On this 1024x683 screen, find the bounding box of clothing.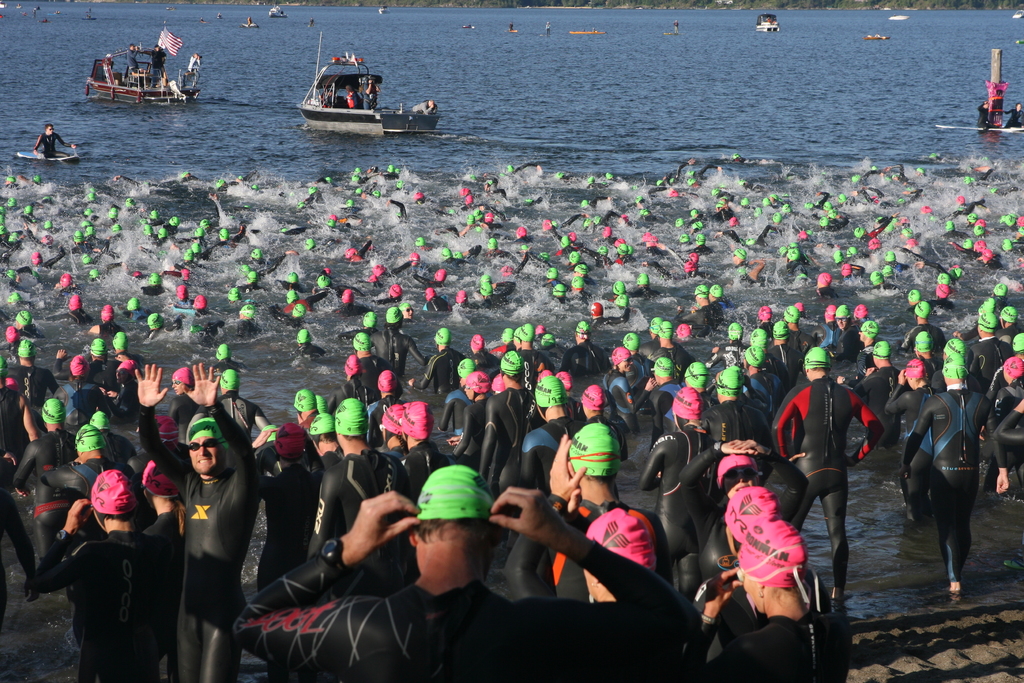
Bounding box: rect(142, 50, 167, 85).
